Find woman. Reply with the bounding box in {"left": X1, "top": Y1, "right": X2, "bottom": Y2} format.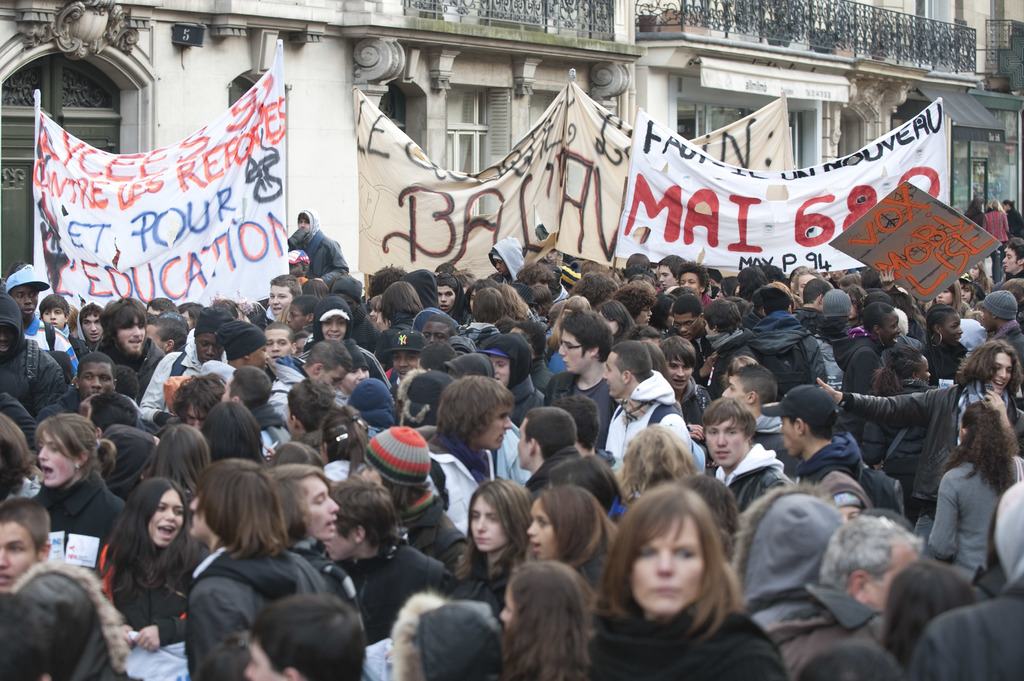
{"left": 616, "top": 423, "right": 700, "bottom": 498}.
